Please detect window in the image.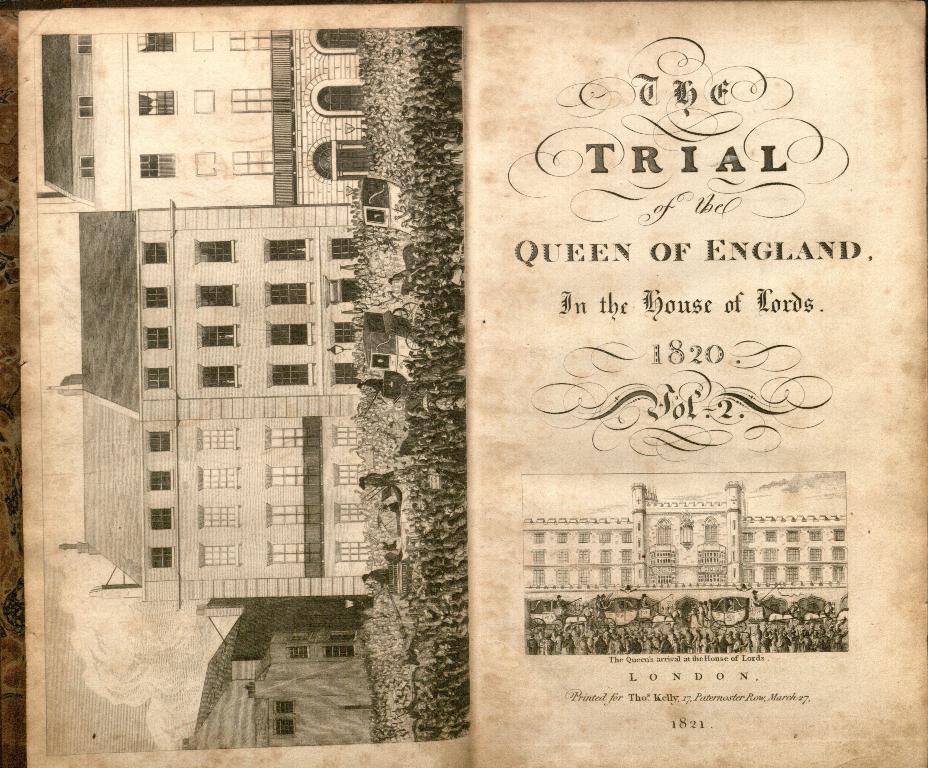
locate(744, 532, 756, 543).
